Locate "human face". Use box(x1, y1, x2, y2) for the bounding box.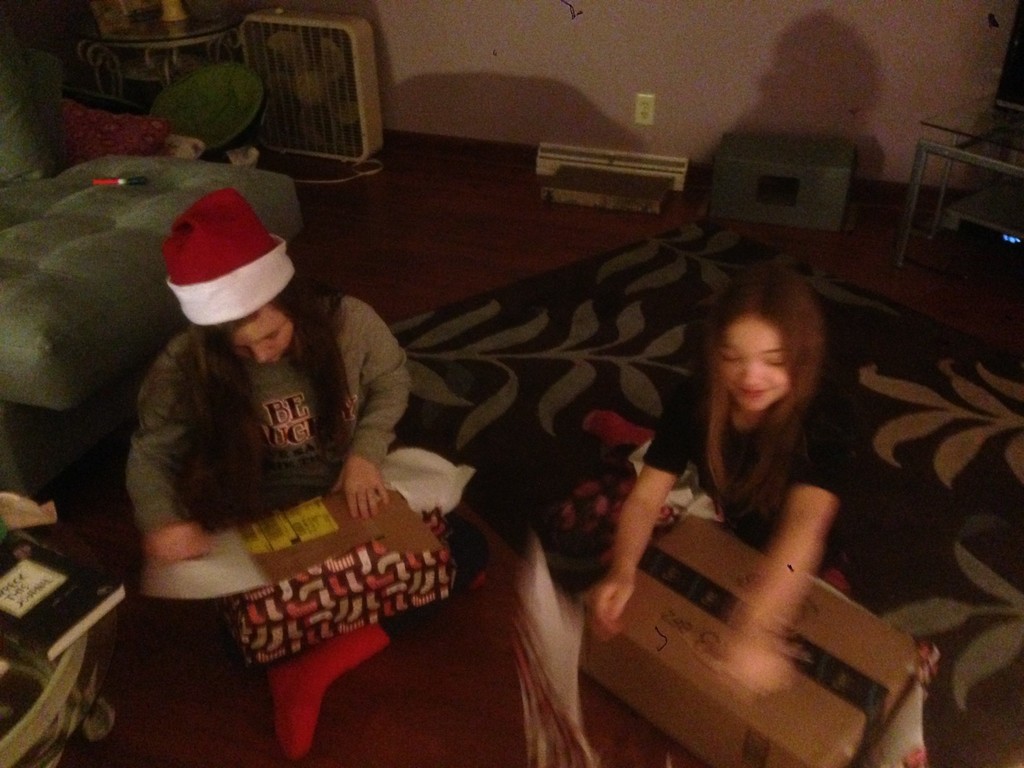
box(223, 301, 298, 367).
